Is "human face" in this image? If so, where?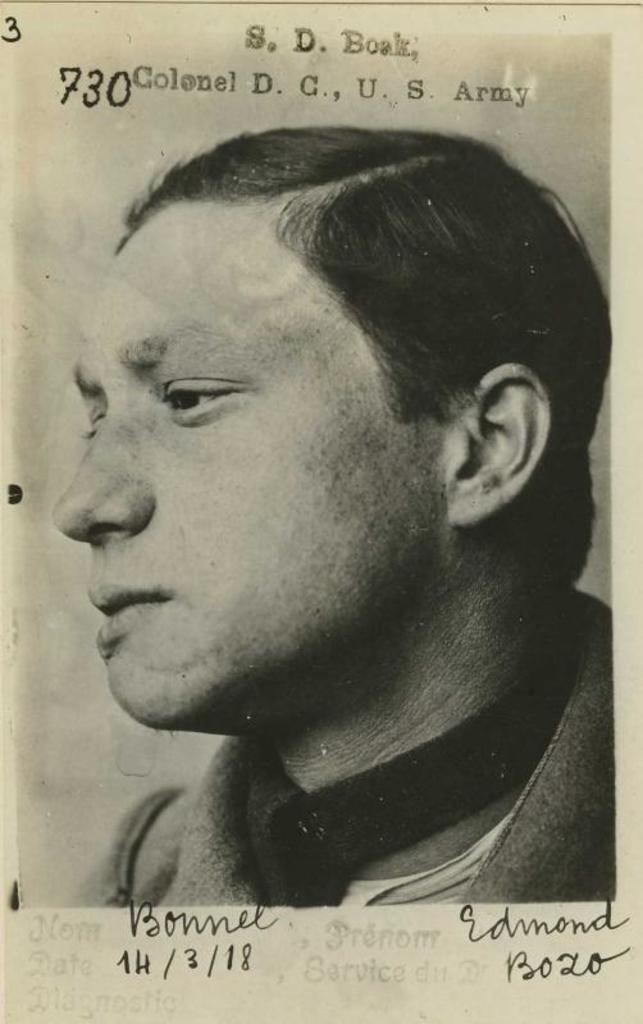
Yes, at <region>47, 204, 462, 727</region>.
